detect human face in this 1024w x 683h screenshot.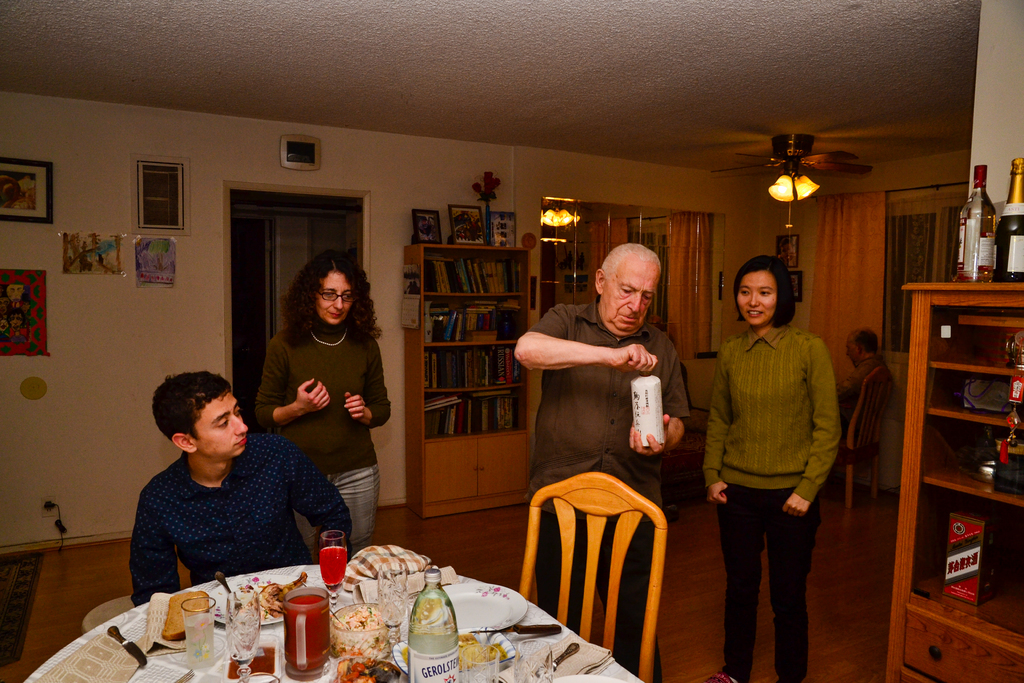
Detection: [x1=740, y1=280, x2=772, y2=327].
